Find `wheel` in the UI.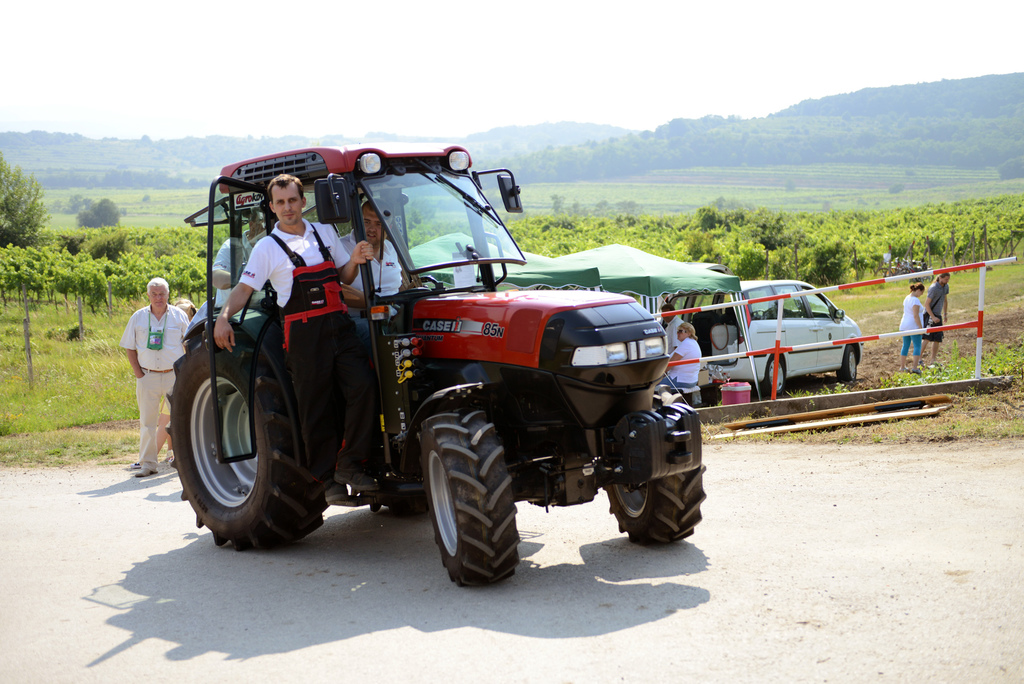
UI element at box=[761, 353, 788, 395].
